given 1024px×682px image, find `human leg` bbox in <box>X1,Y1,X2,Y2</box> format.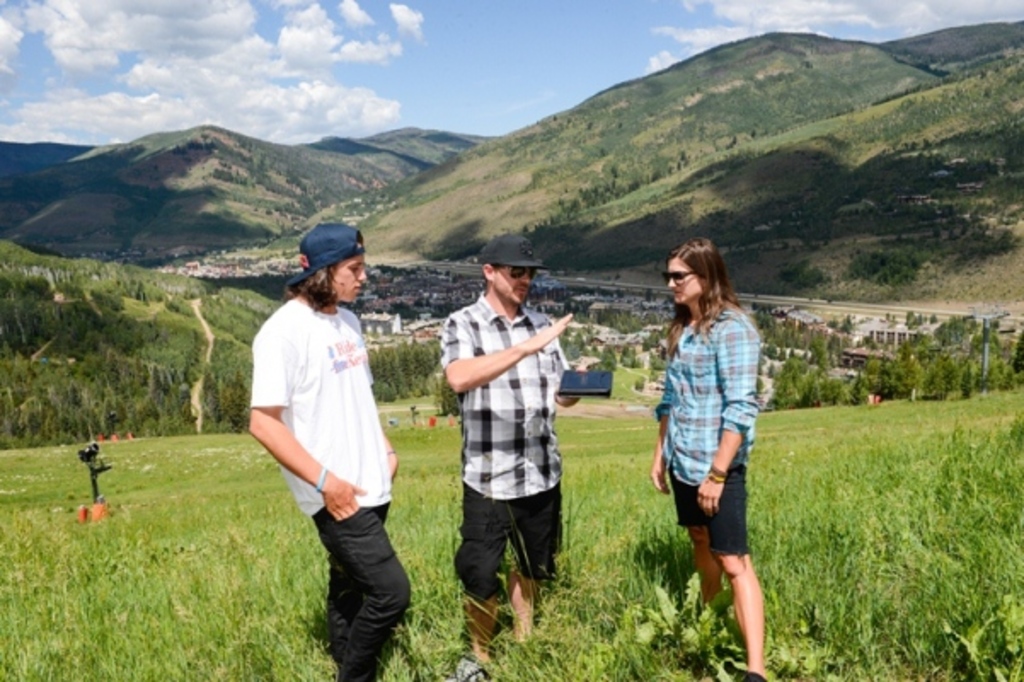
<box>707,467,762,680</box>.
